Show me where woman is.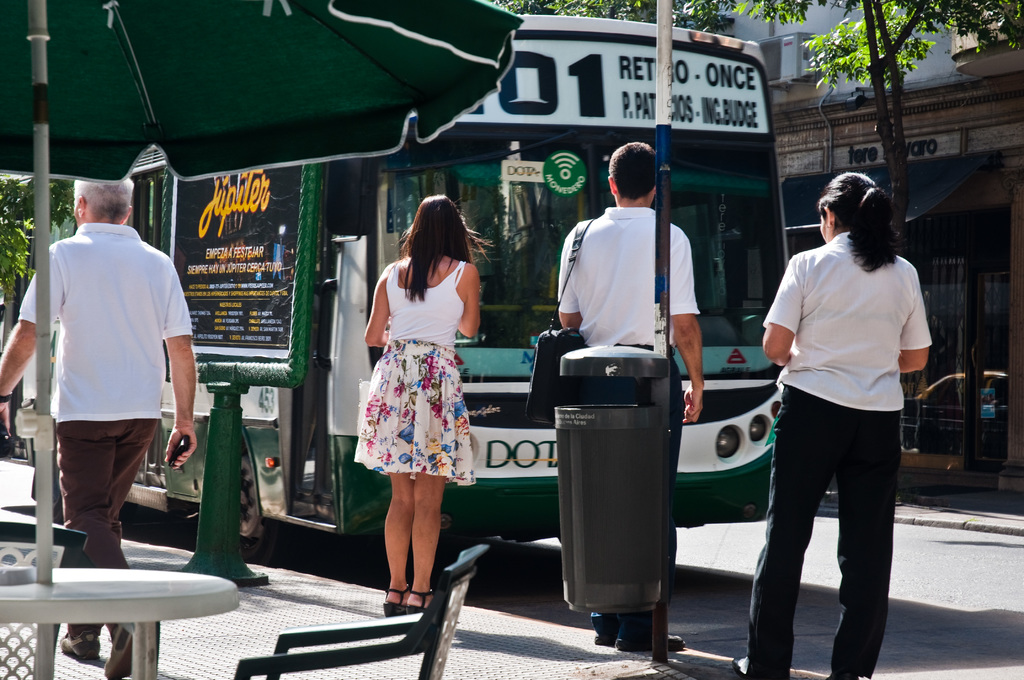
woman is at crop(733, 169, 935, 679).
